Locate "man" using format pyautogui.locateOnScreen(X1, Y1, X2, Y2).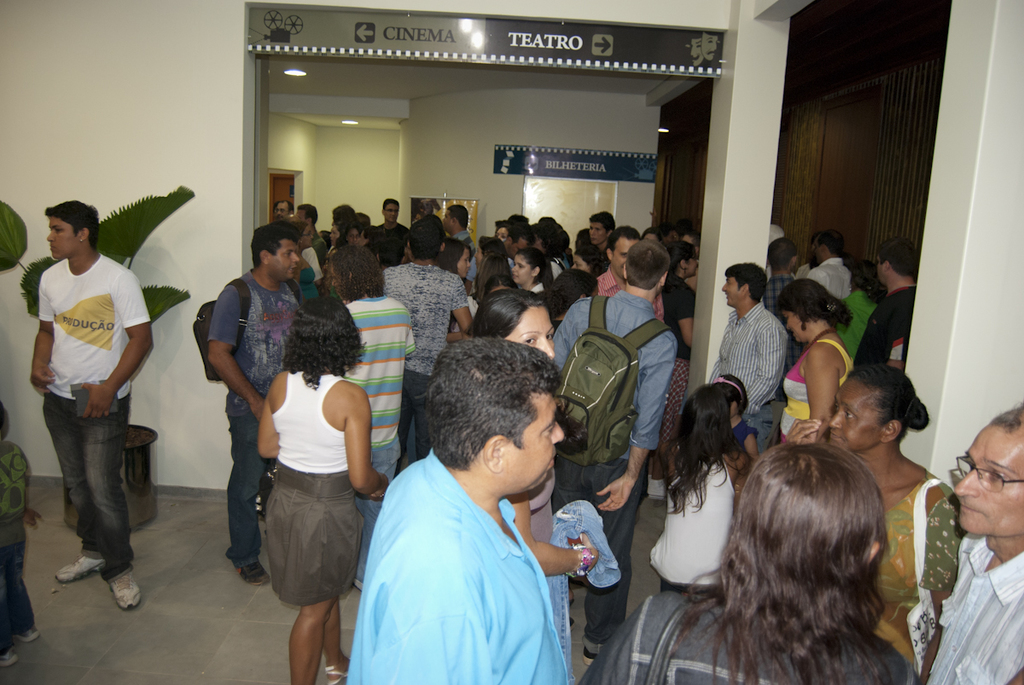
pyautogui.locateOnScreen(31, 202, 154, 610).
